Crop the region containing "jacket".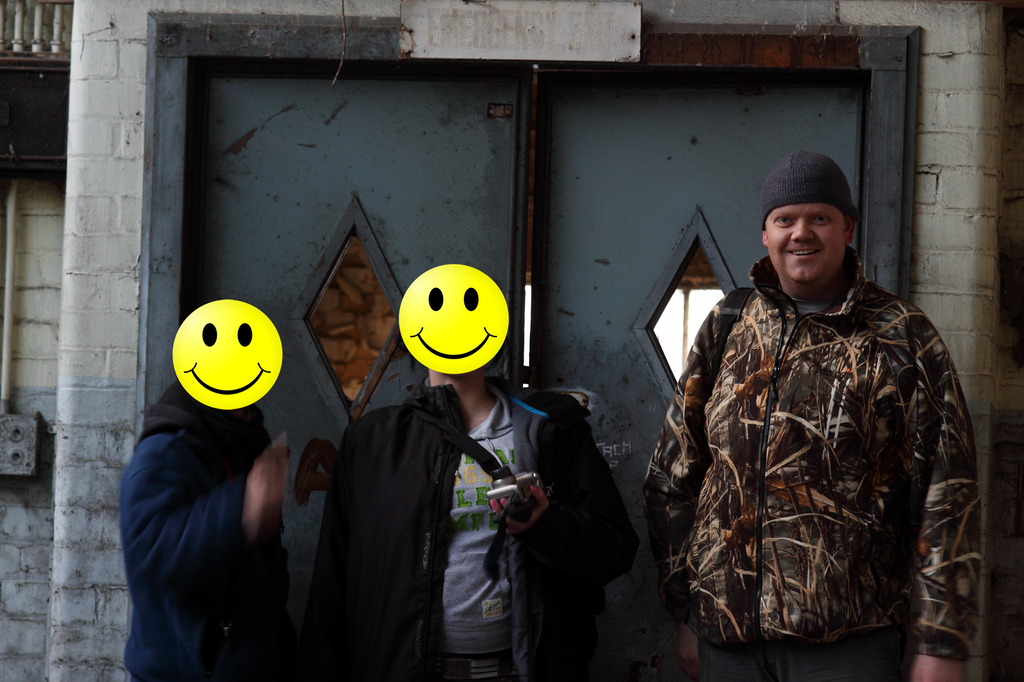
Crop region: 659,215,982,651.
